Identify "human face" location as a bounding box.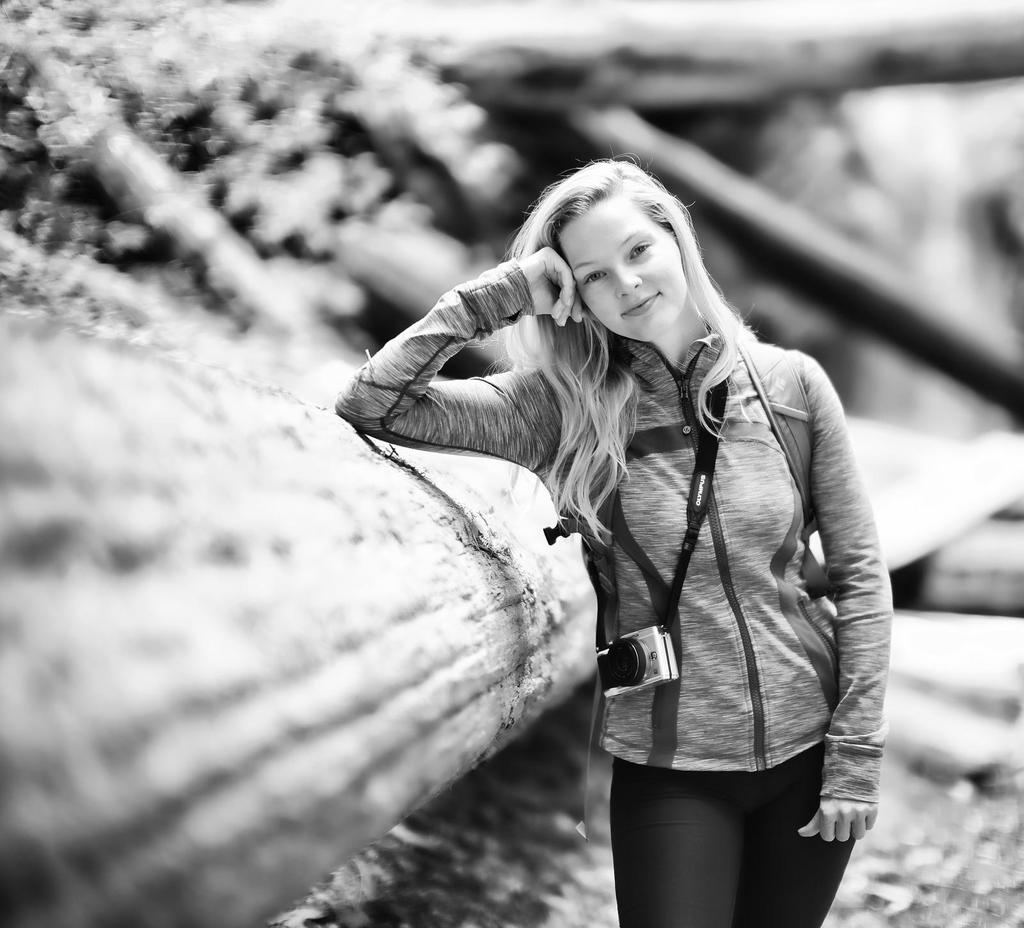
locate(553, 198, 691, 343).
